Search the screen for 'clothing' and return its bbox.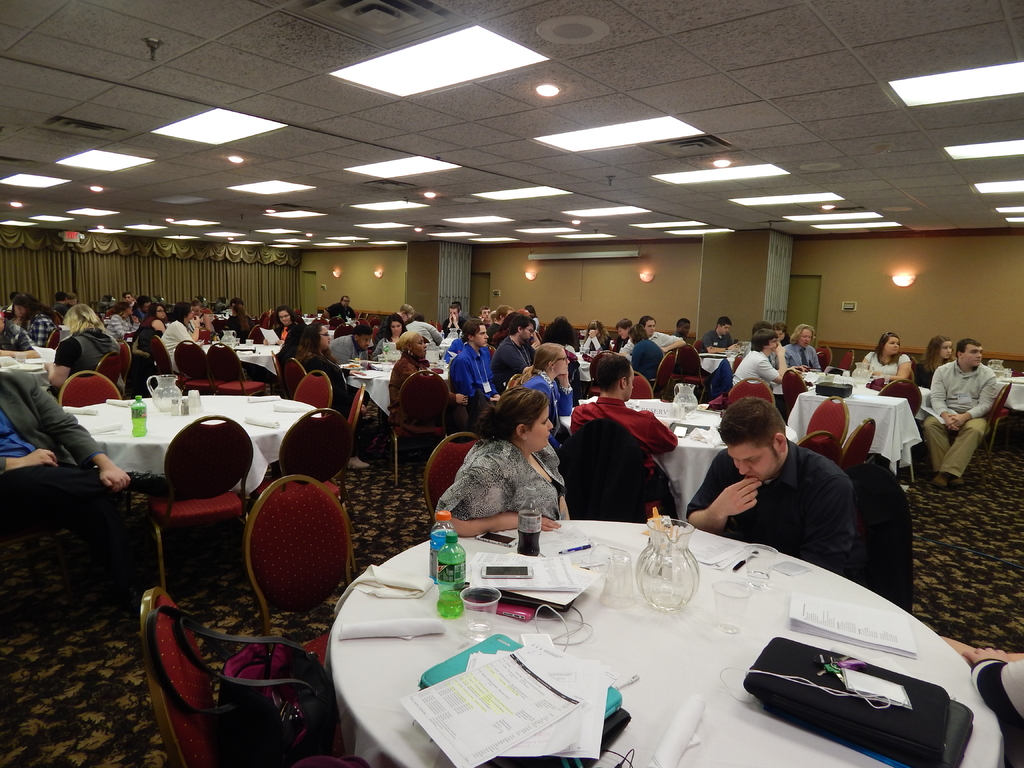
Found: left=446, top=344, right=499, bottom=405.
